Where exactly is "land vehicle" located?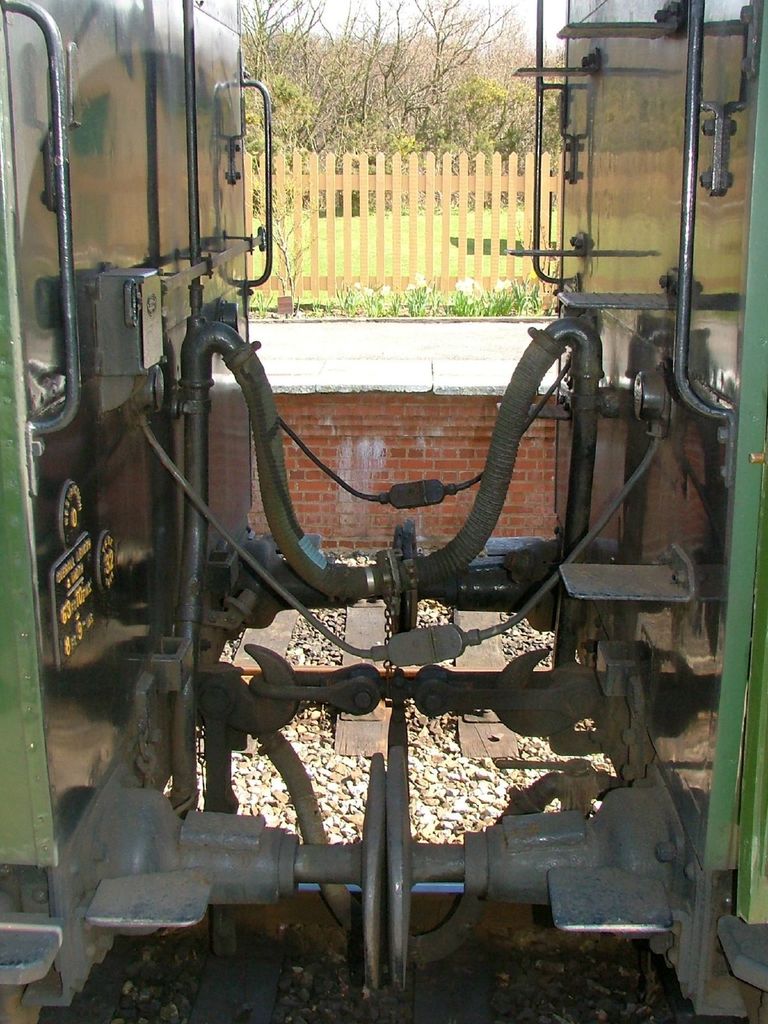
Its bounding box is <region>0, 0, 767, 1023</region>.
